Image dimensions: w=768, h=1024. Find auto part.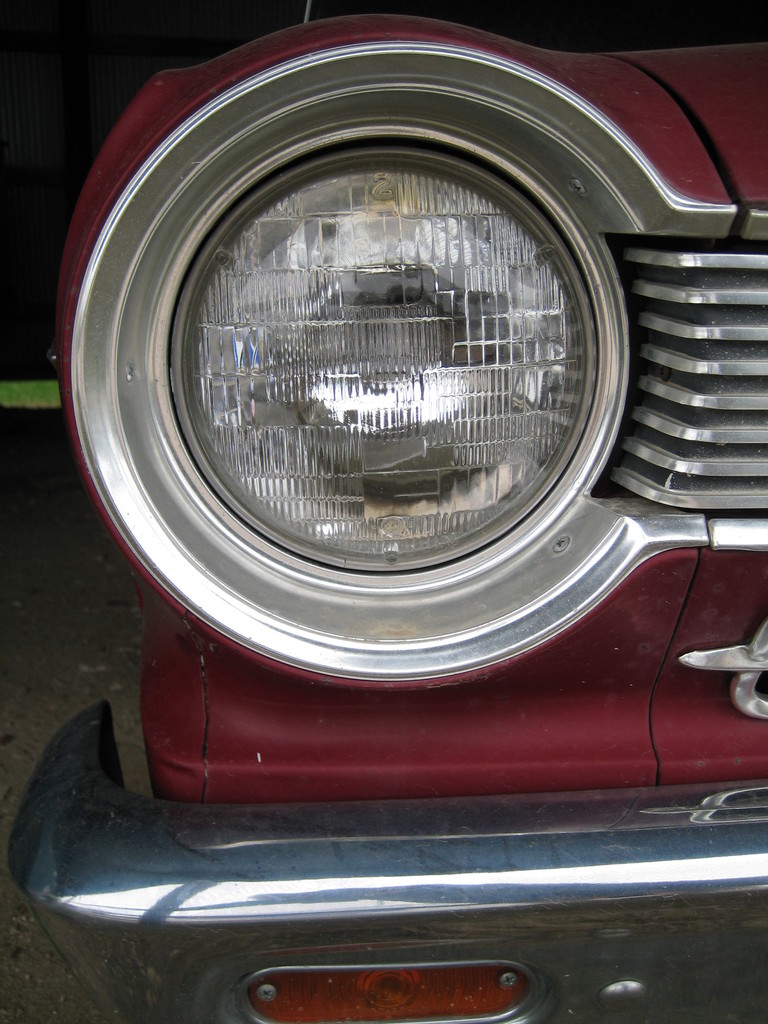
x1=4 y1=8 x2=767 y2=1021.
